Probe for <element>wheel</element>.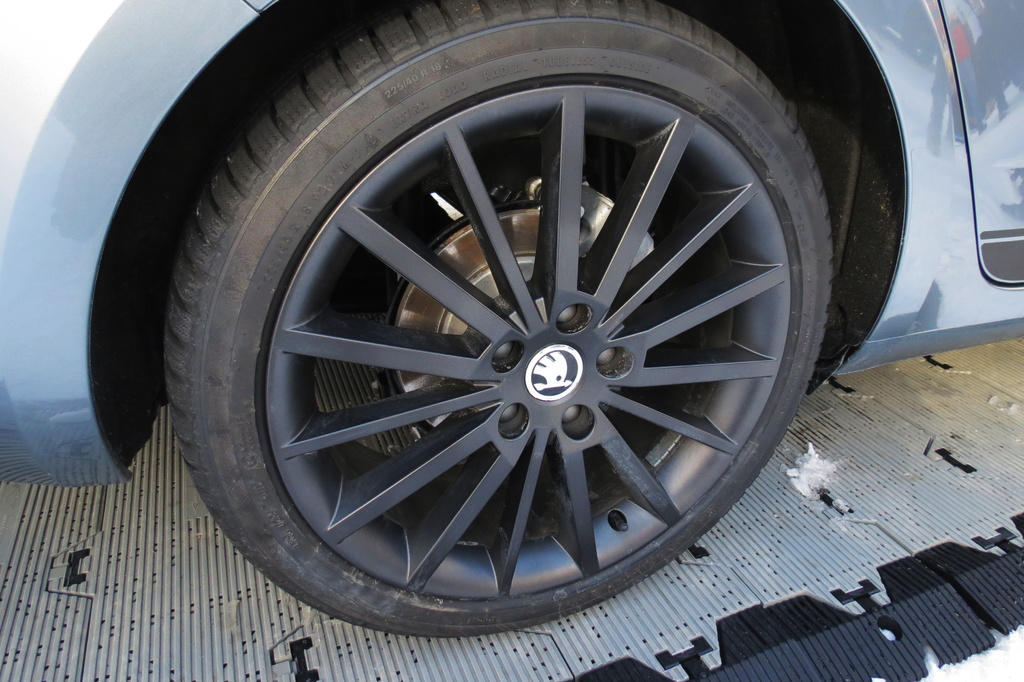
Probe result: box(161, 0, 831, 640).
